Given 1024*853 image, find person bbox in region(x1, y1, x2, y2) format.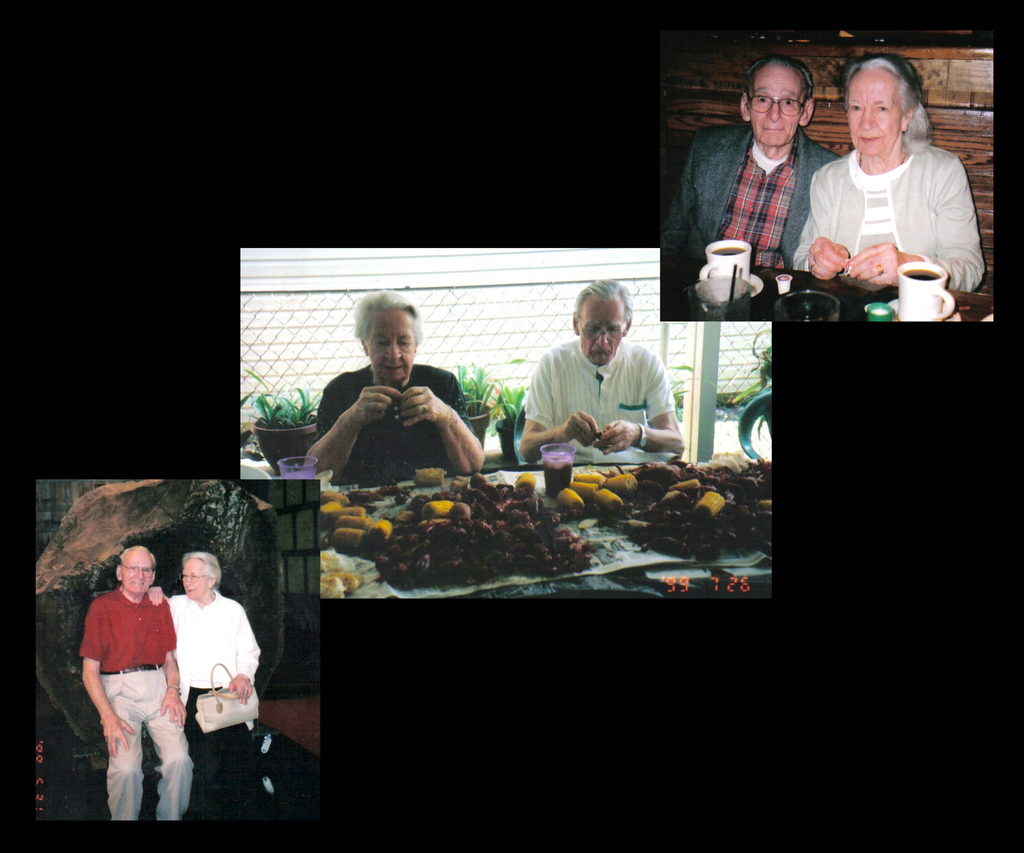
region(304, 289, 490, 485).
